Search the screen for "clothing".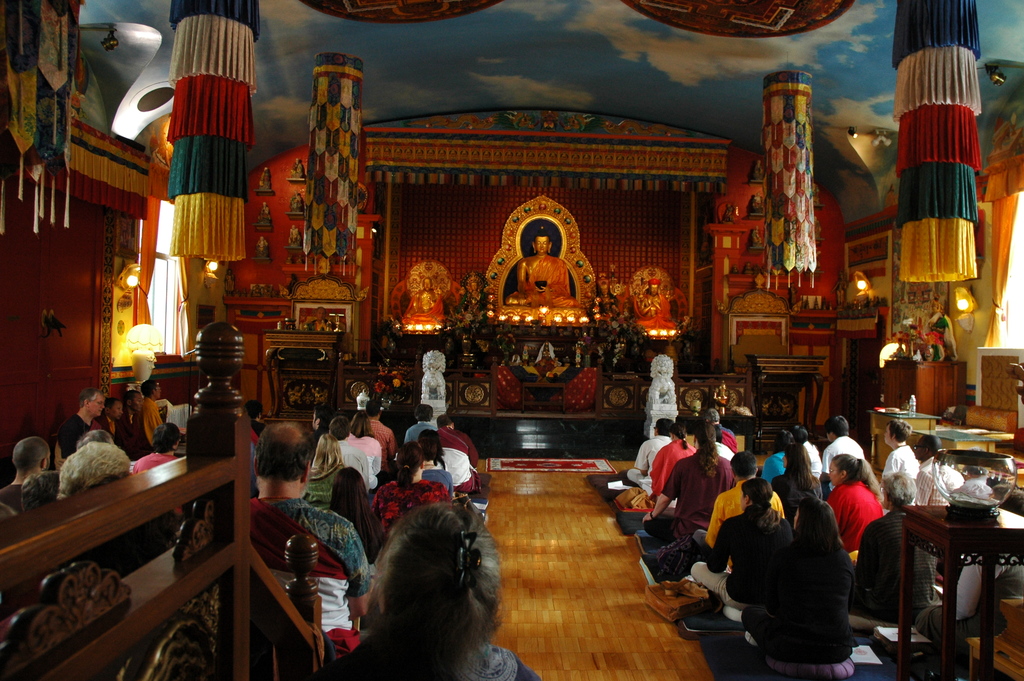
Found at [left=125, top=406, right=141, bottom=464].
